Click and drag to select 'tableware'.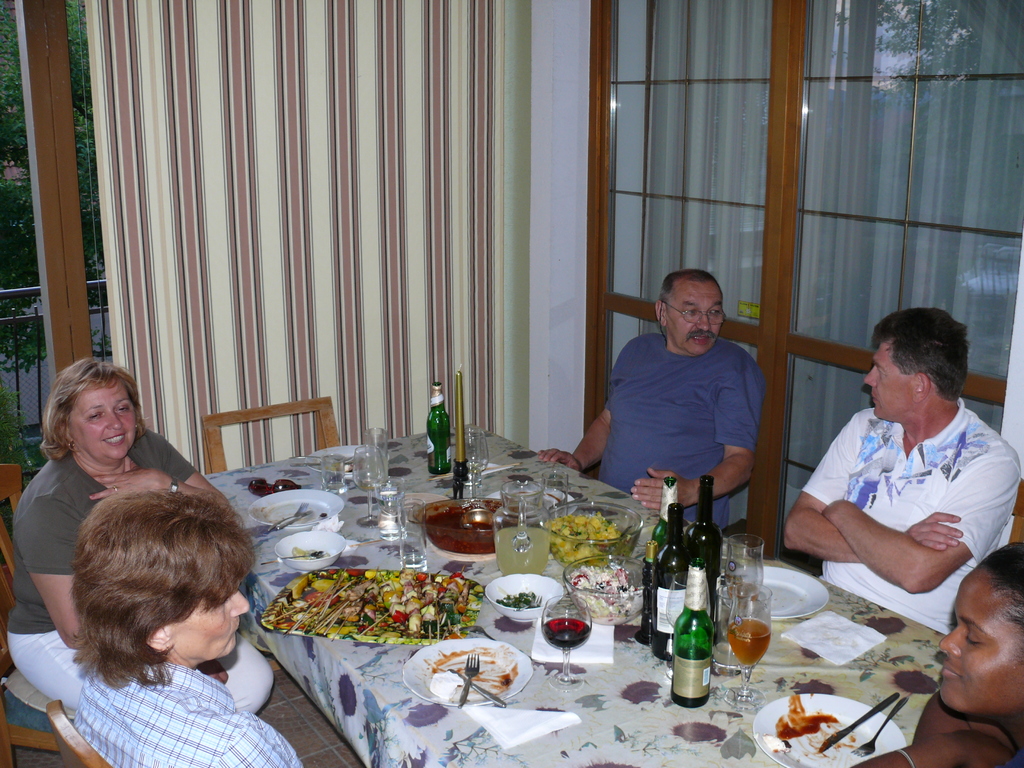
Selection: left=460, top=650, right=477, bottom=705.
